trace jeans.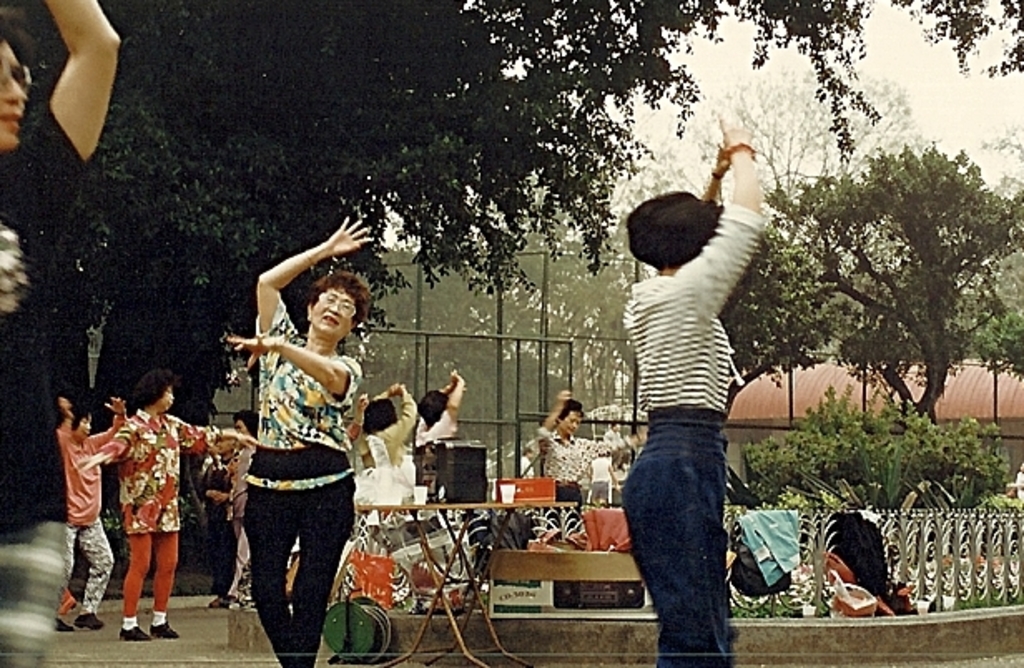
Traced to 623/407/733/666.
